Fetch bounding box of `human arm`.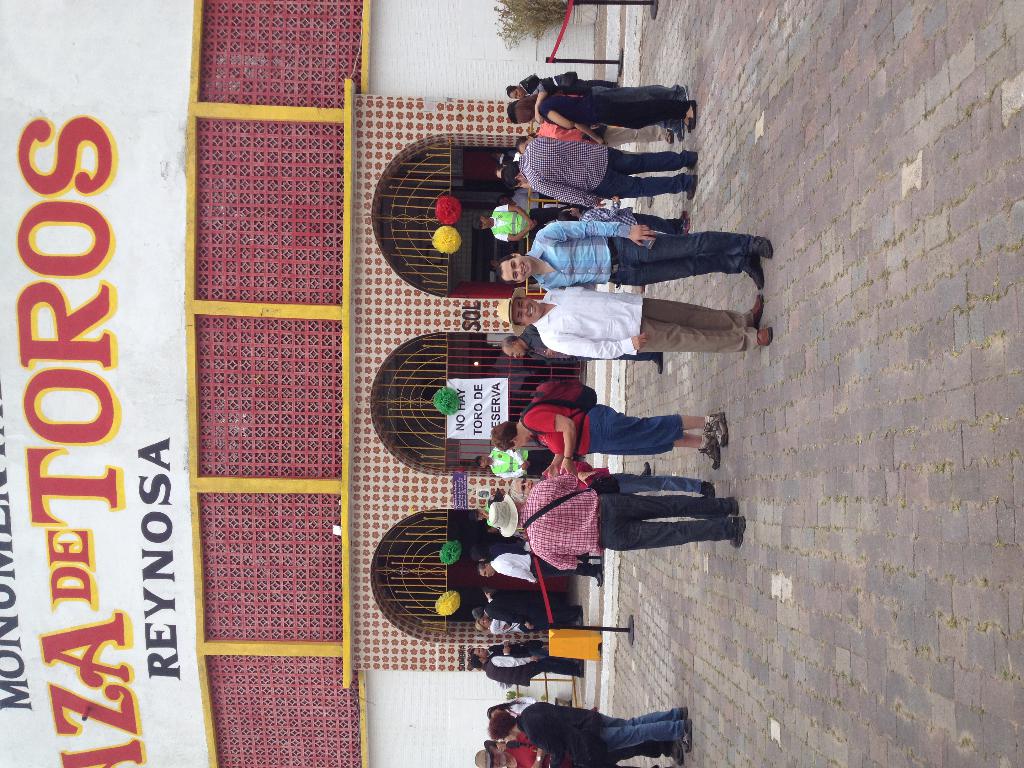
Bbox: 528, 412, 576, 478.
